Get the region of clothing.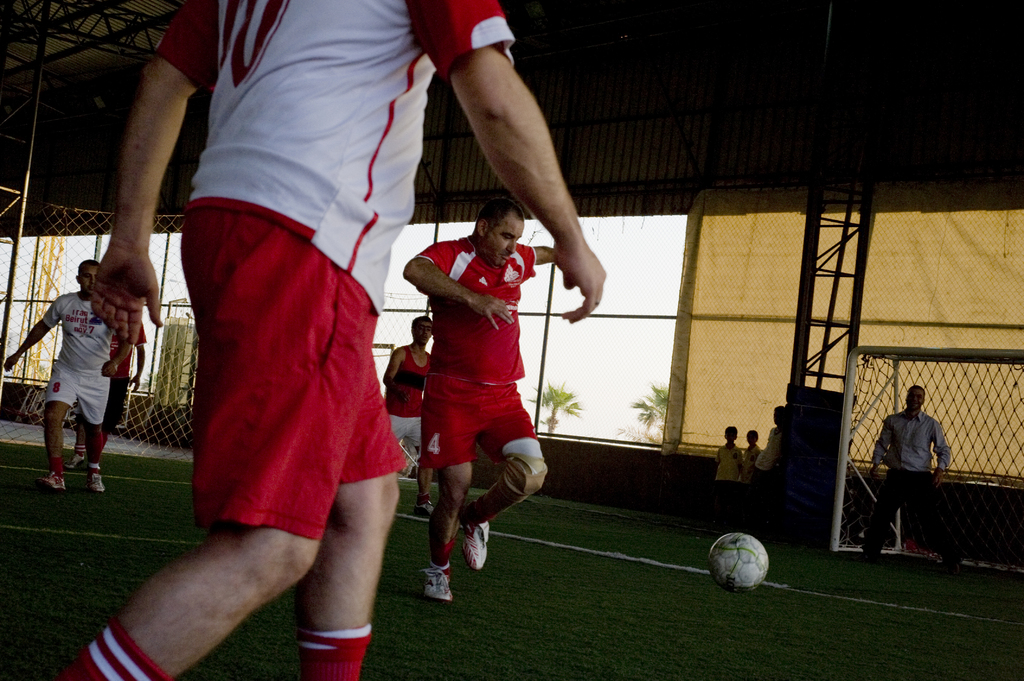
select_region(409, 222, 546, 530).
